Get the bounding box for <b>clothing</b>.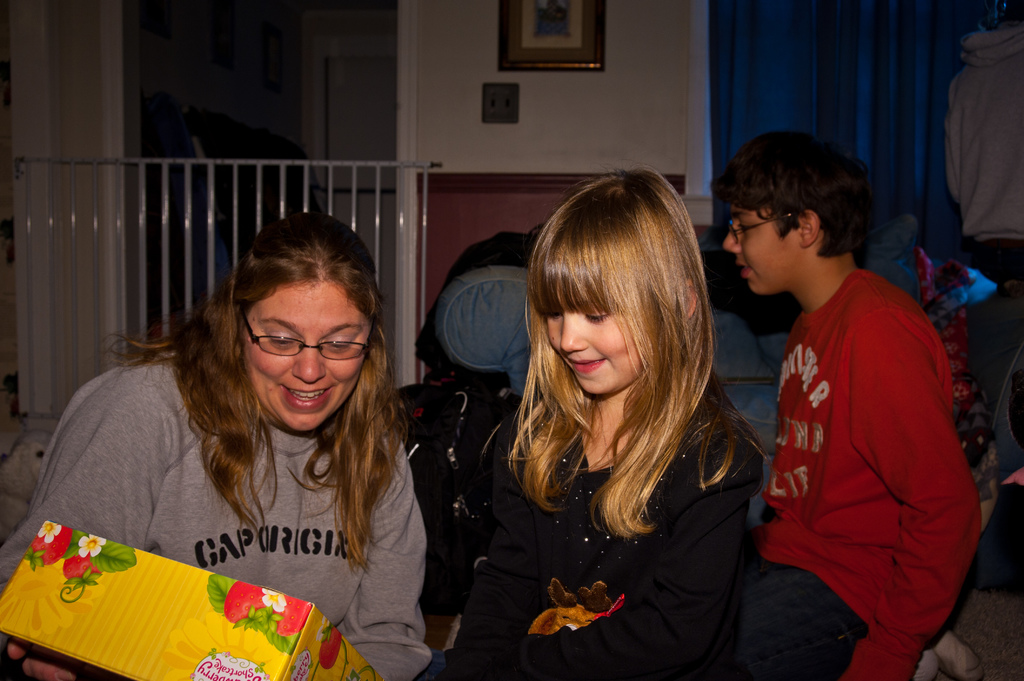
pyautogui.locateOnScreen(20, 340, 461, 651).
